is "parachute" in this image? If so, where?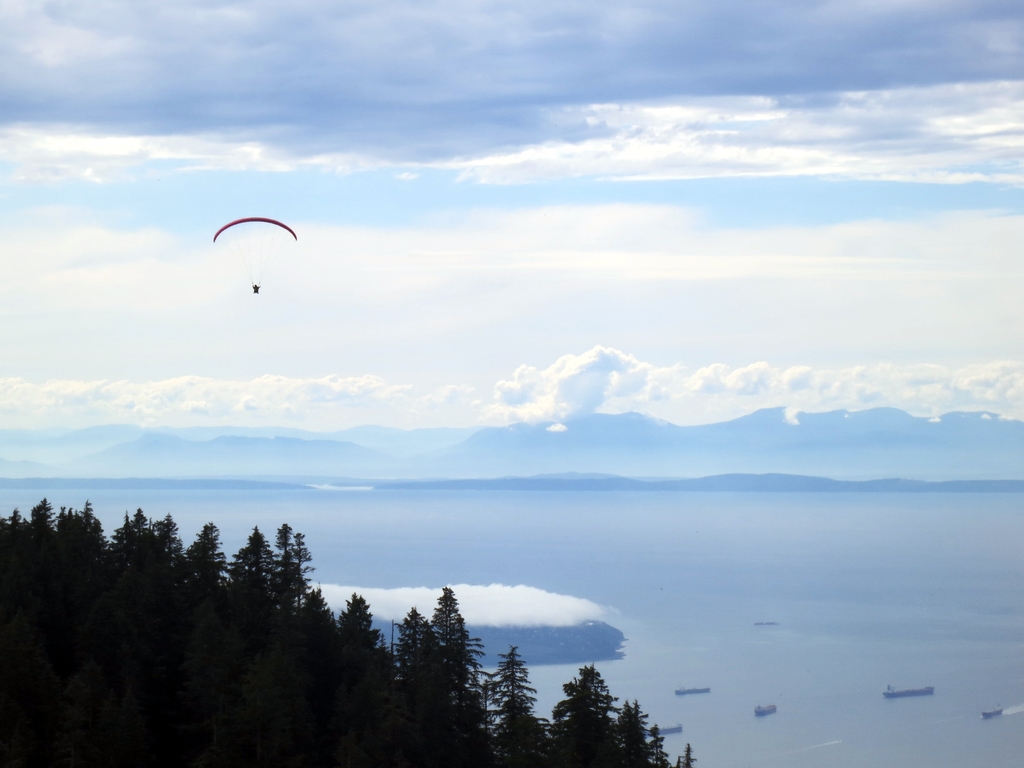
Yes, at locate(211, 220, 300, 243).
